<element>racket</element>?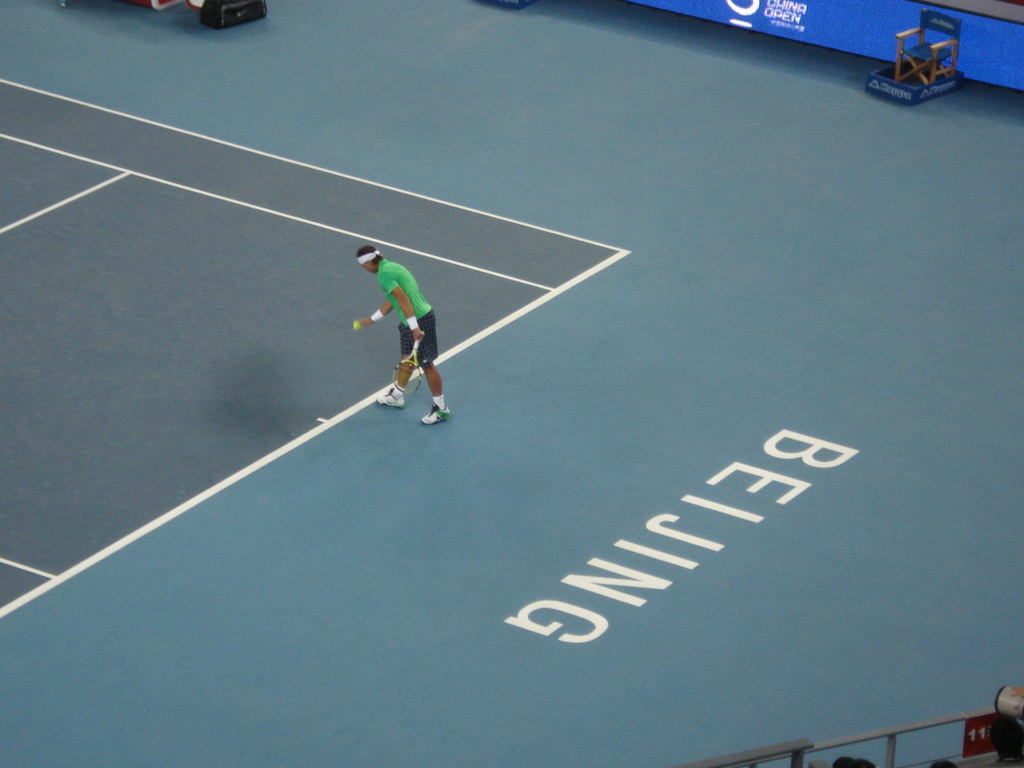
[391,331,422,394]
